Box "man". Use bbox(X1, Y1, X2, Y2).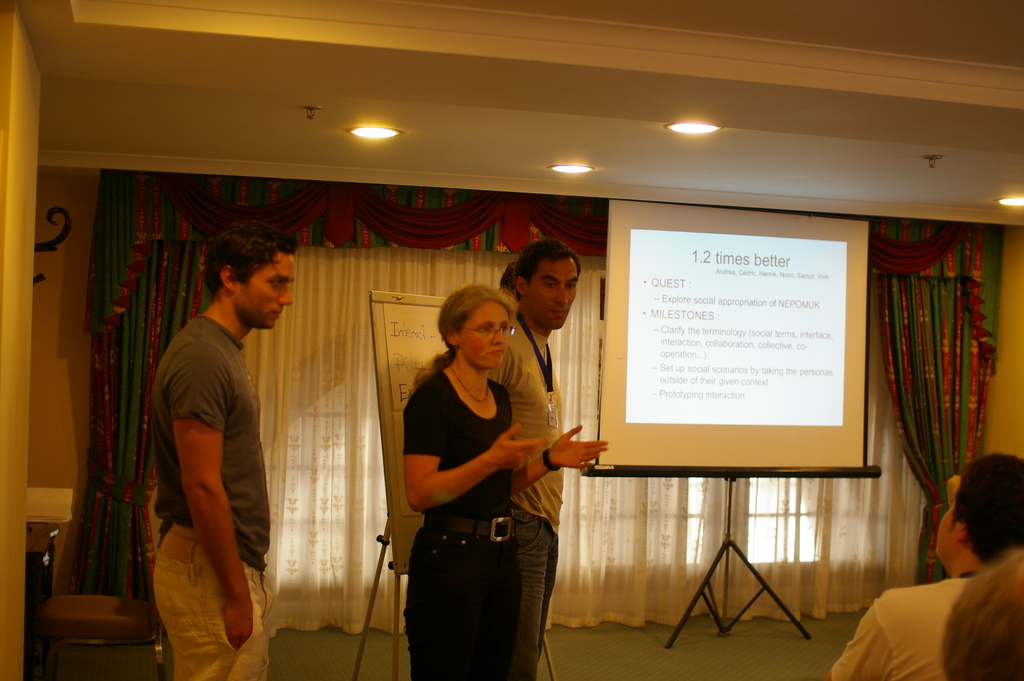
bbox(820, 448, 1023, 680).
